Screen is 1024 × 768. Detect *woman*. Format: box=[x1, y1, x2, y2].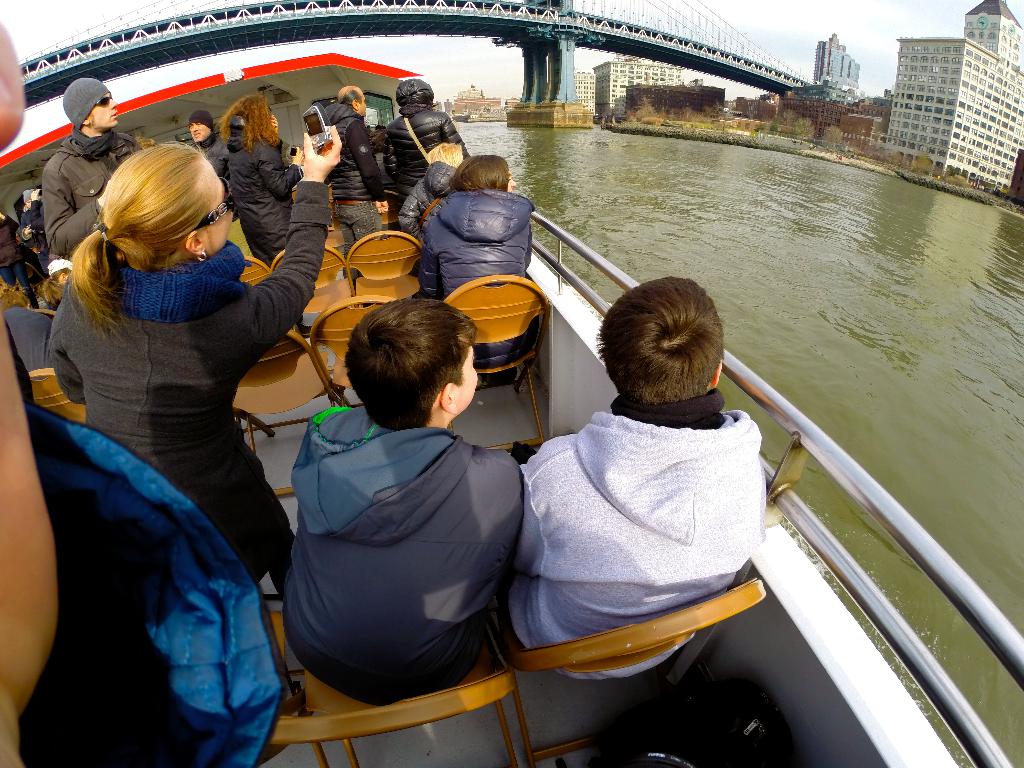
box=[35, 93, 317, 728].
